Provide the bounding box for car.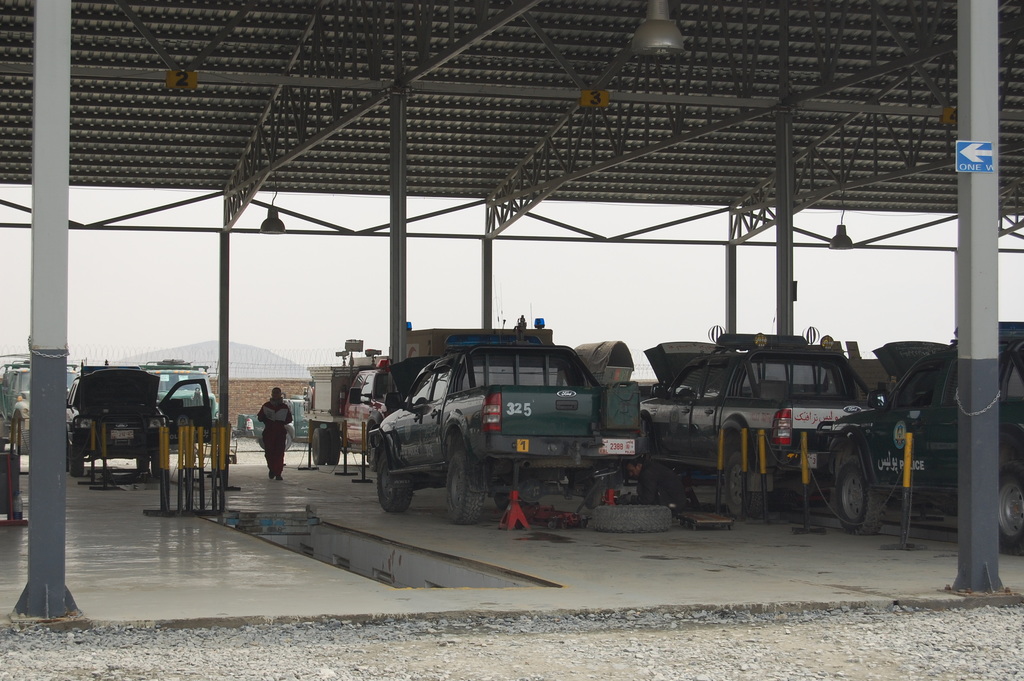
[365, 340, 620, 516].
